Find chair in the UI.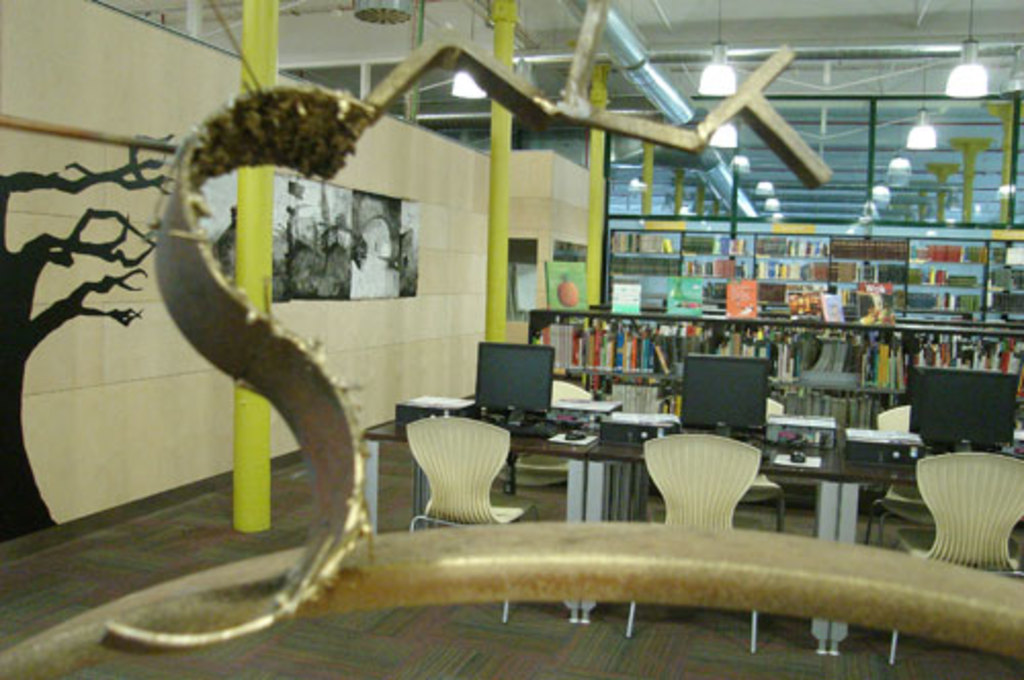
UI element at 397,422,545,625.
